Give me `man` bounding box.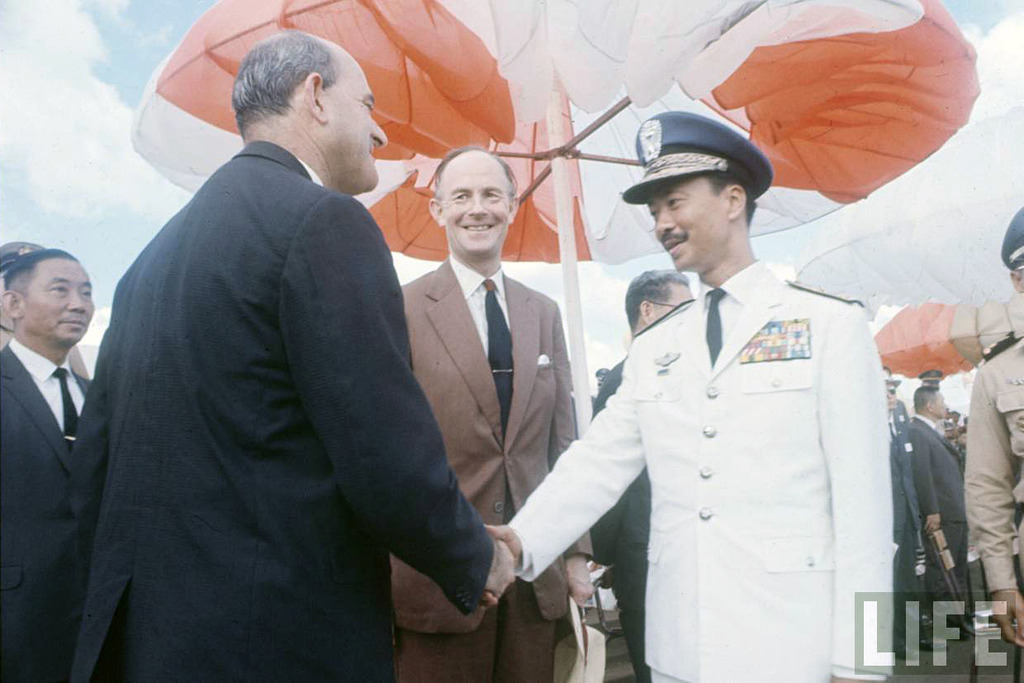
[x1=903, y1=384, x2=969, y2=635].
